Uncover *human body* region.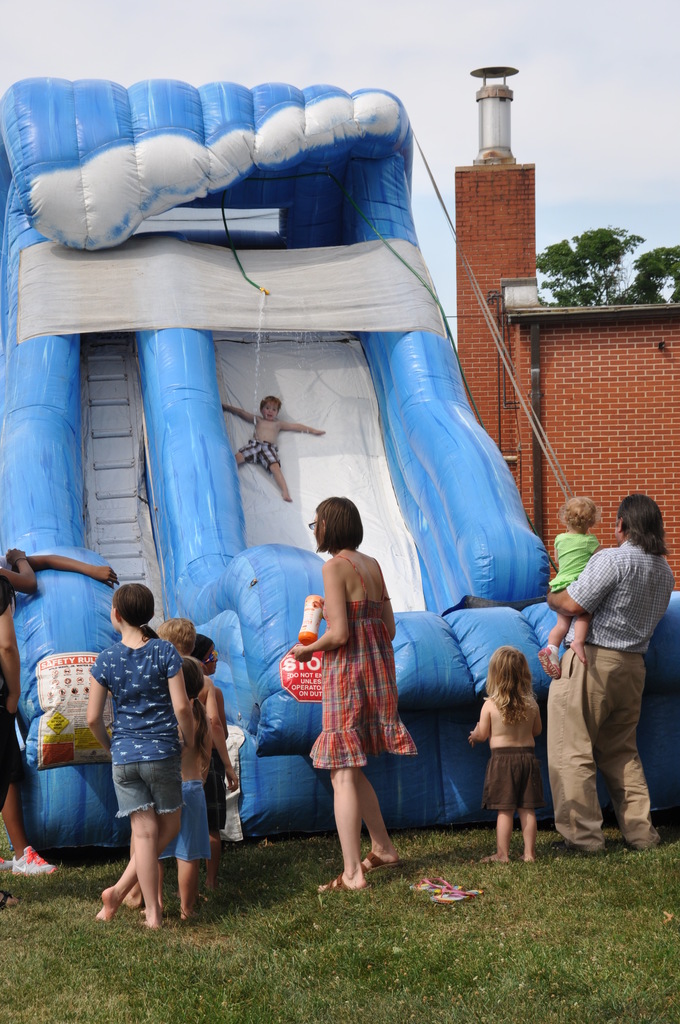
Uncovered: 482 646 571 867.
